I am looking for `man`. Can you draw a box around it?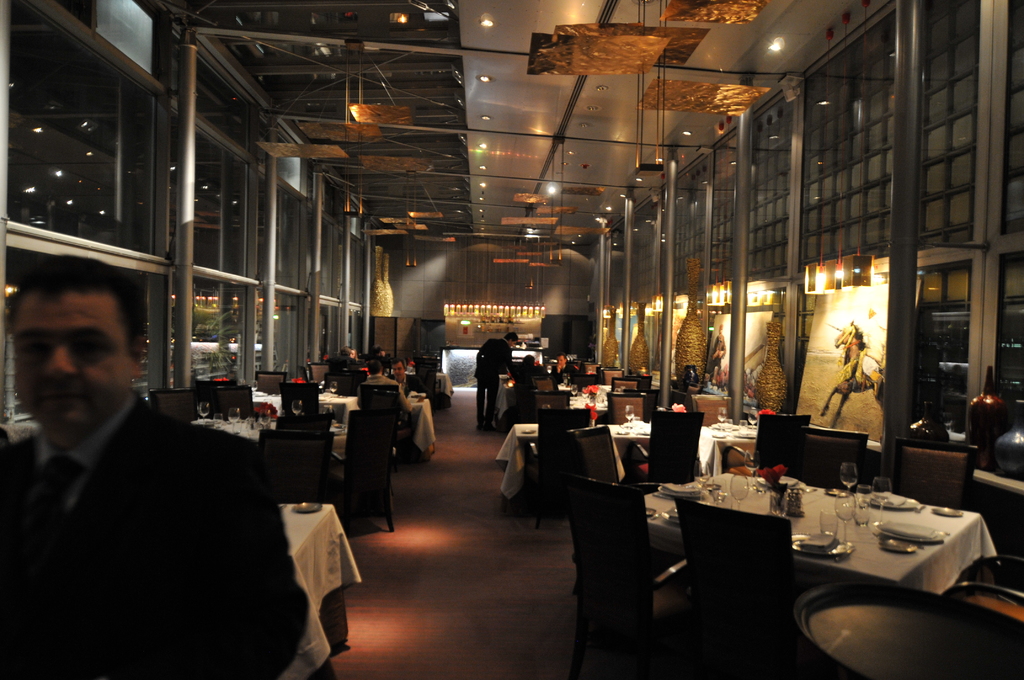
Sure, the bounding box is 472 334 511 429.
